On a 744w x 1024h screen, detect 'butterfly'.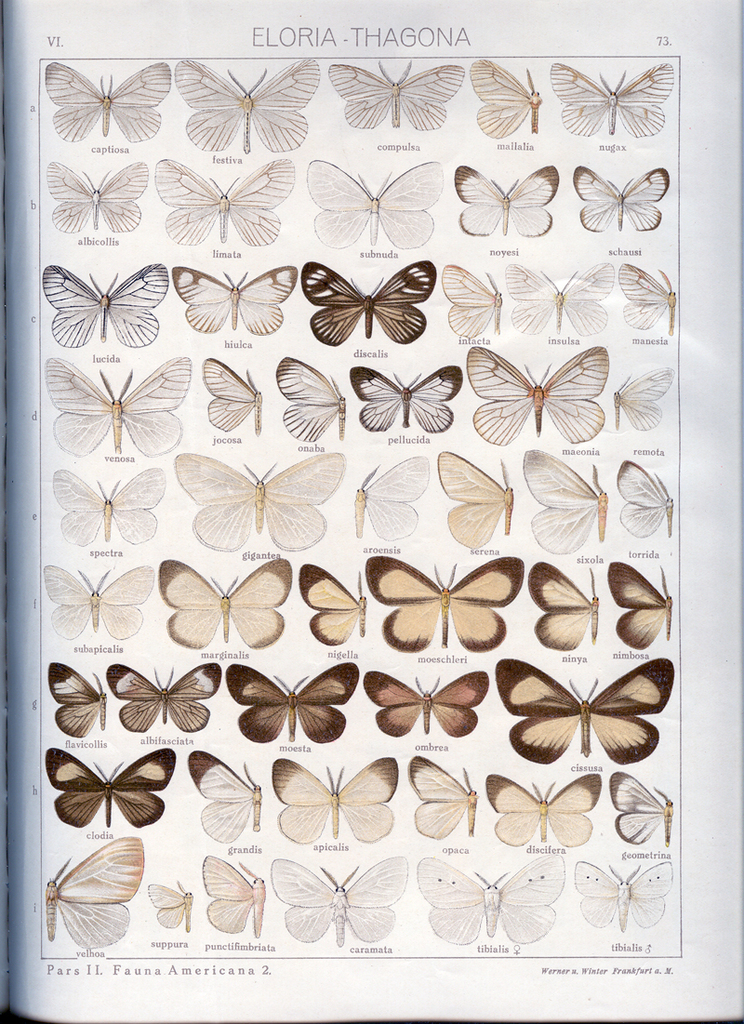
370 539 525 660.
